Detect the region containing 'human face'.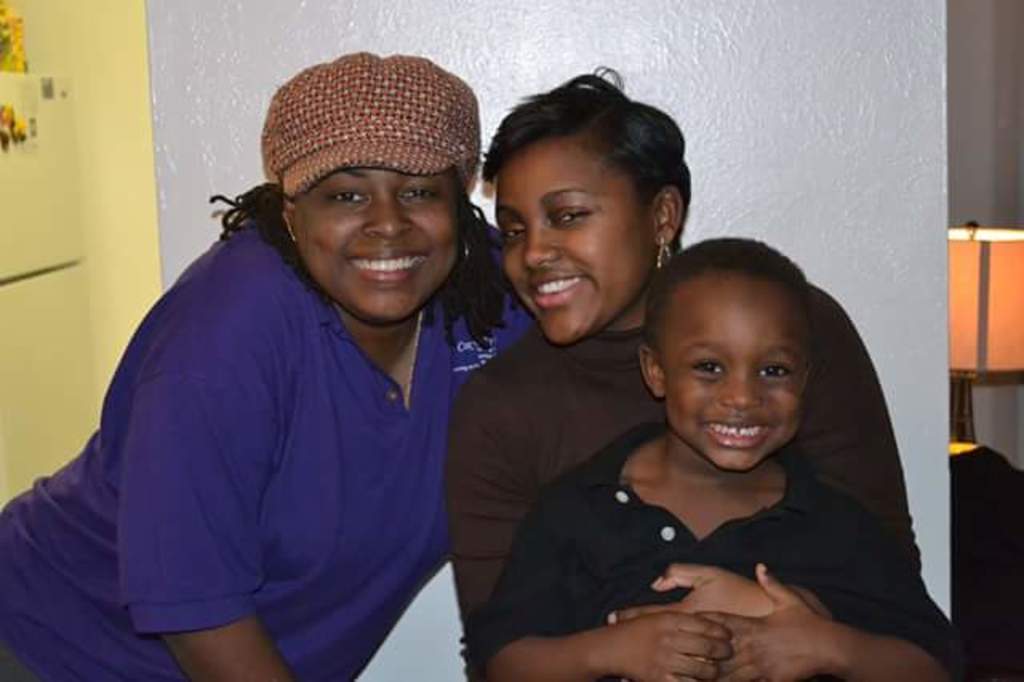
(664,288,797,469).
